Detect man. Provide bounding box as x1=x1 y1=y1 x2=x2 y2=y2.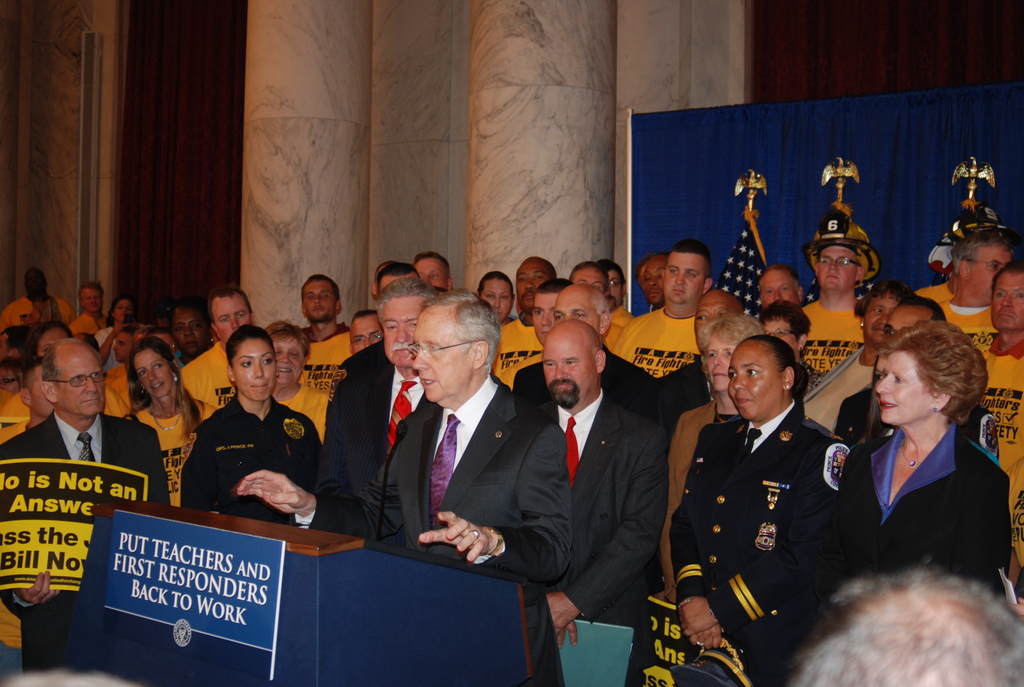
x1=966 y1=262 x2=1023 y2=592.
